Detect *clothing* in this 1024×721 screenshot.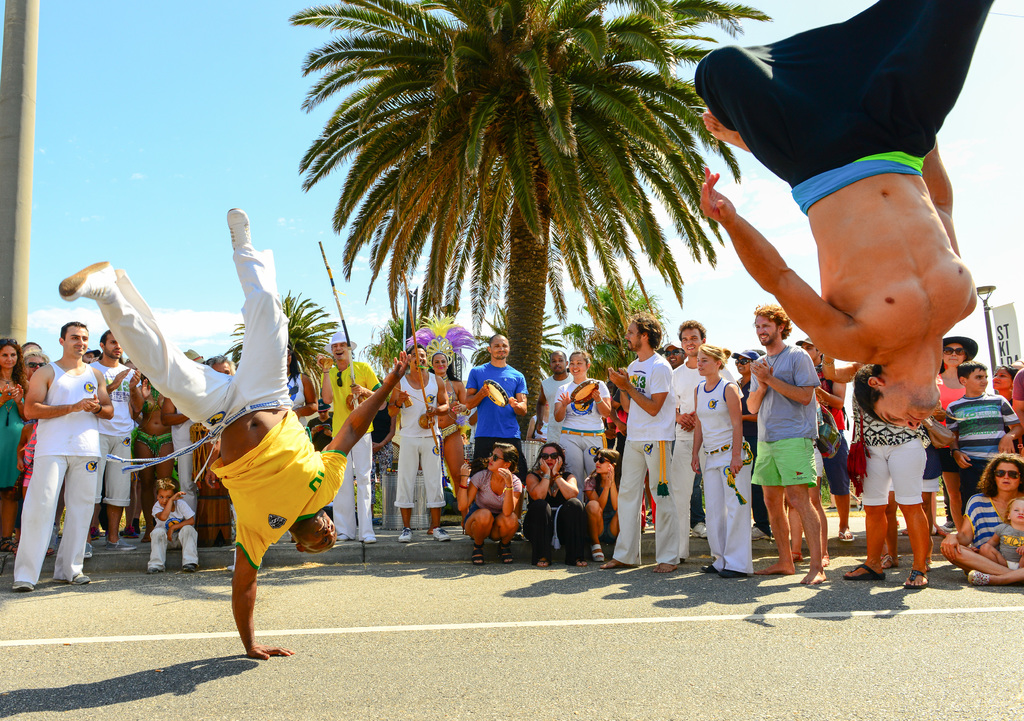
Detection: BBox(289, 369, 305, 433).
